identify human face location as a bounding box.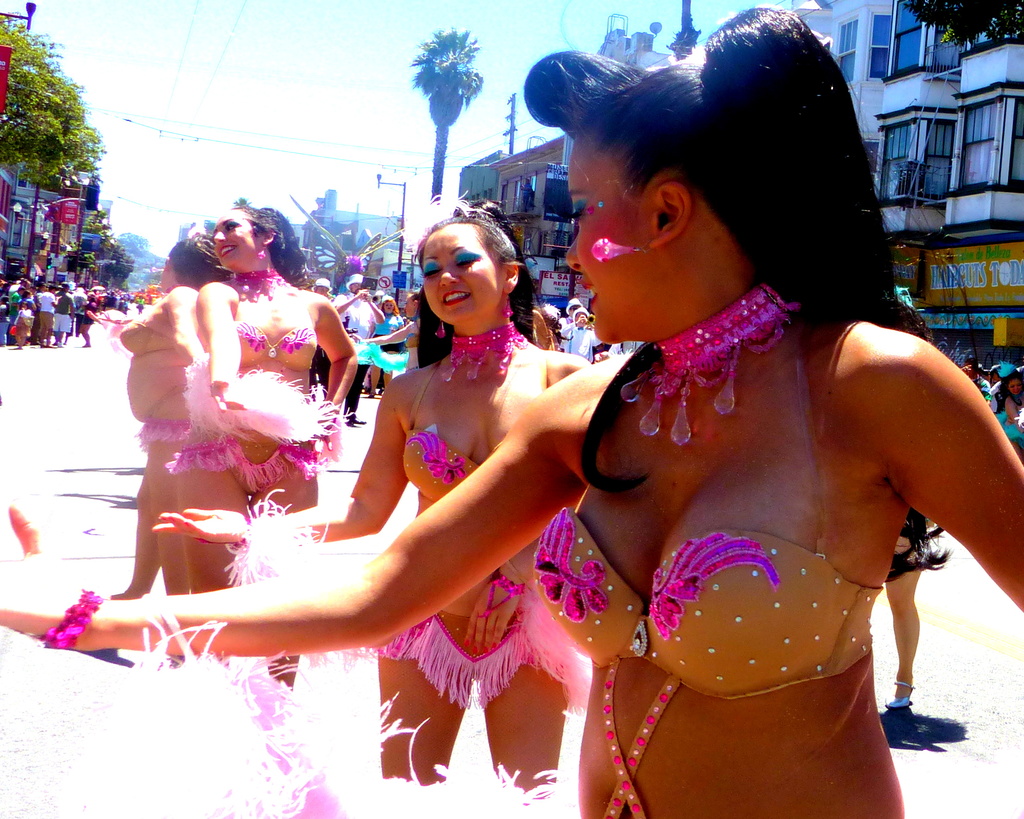
<region>561, 133, 657, 341</region>.
